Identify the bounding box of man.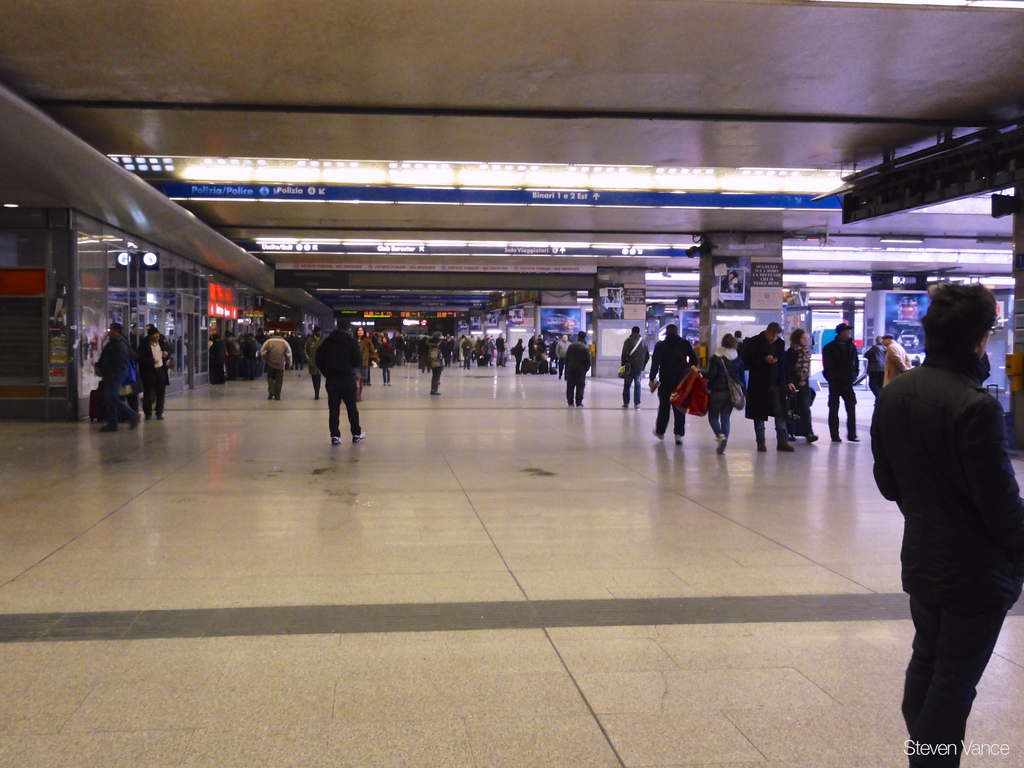
[555,331,573,378].
